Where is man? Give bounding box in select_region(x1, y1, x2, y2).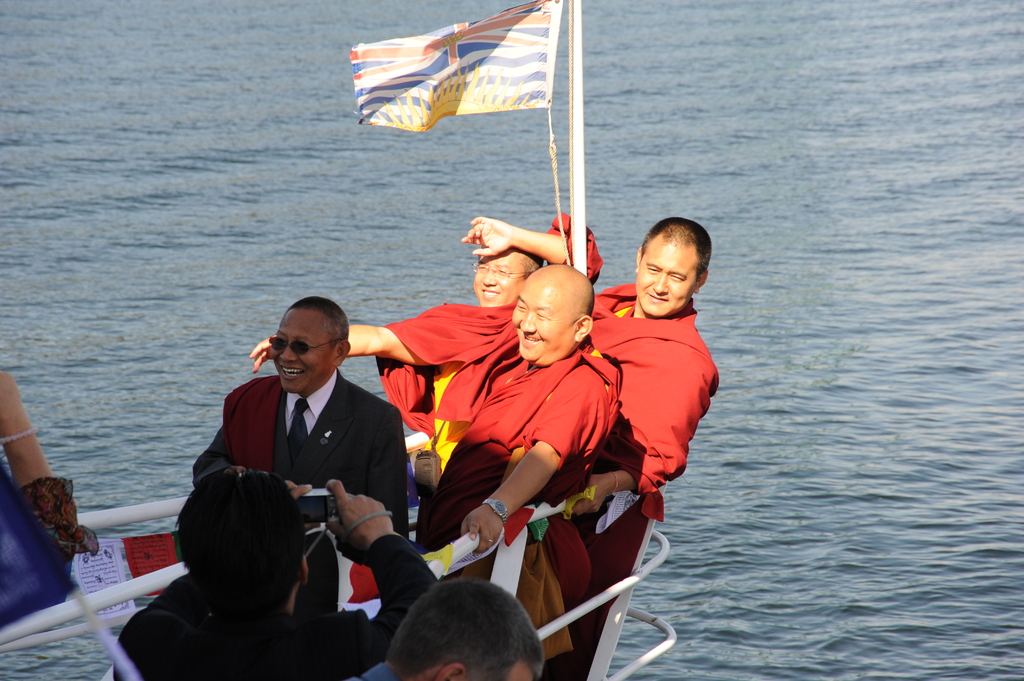
select_region(570, 217, 719, 628).
